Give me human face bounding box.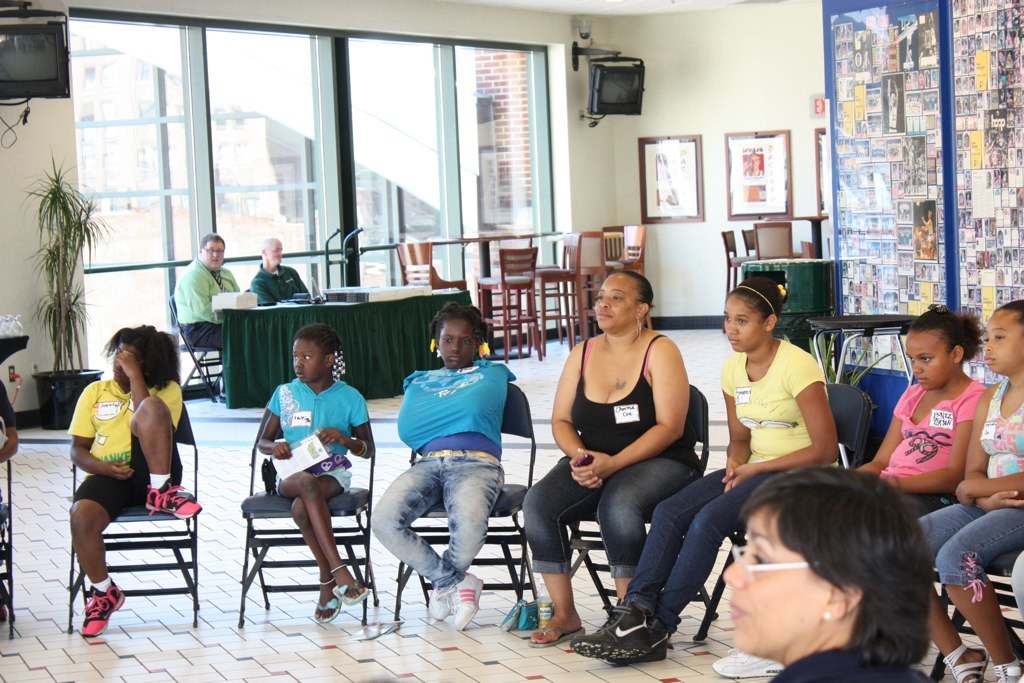
725:295:763:345.
